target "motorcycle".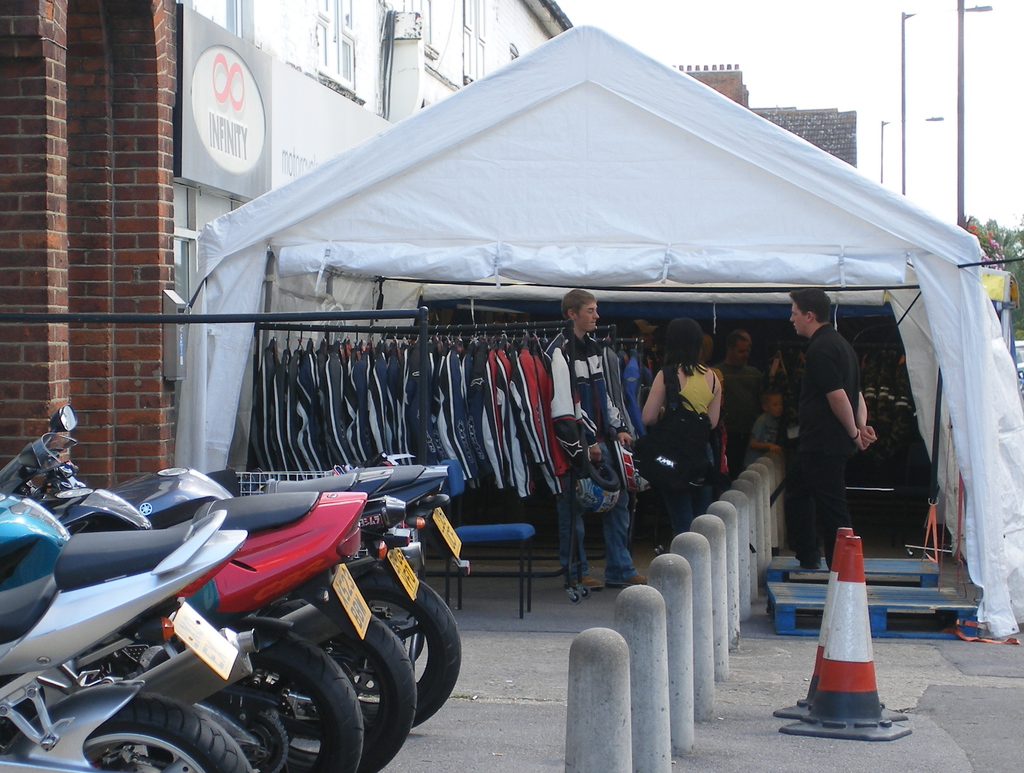
Target region: region(2, 405, 461, 729).
